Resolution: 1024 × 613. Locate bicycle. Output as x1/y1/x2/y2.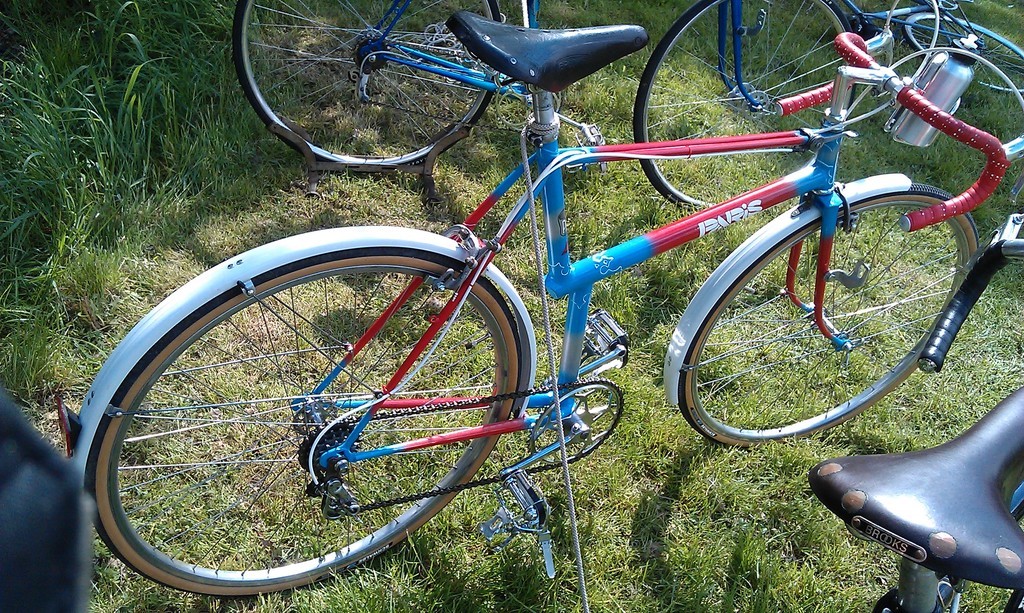
814/0/1023/99.
